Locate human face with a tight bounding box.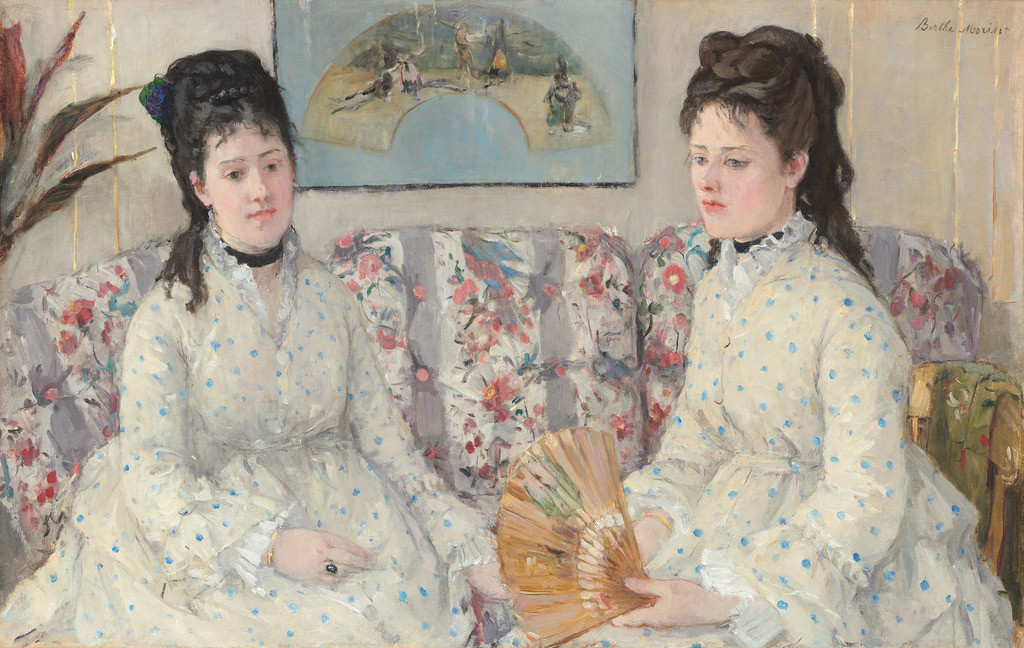
{"x1": 200, "y1": 116, "x2": 295, "y2": 246}.
